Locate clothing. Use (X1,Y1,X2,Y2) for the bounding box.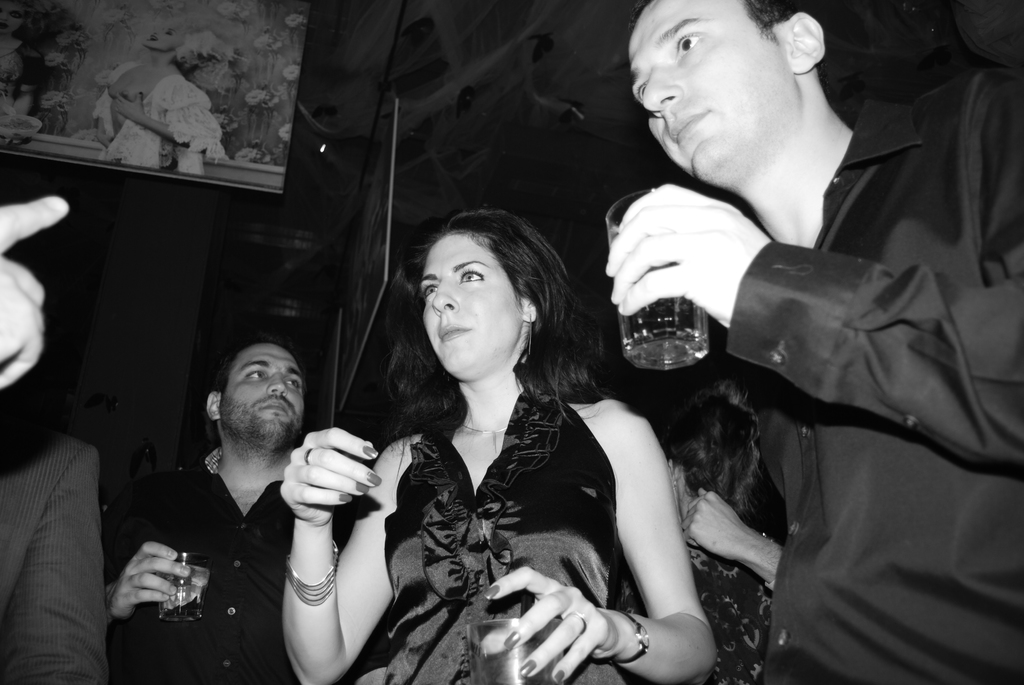
(0,397,106,684).
